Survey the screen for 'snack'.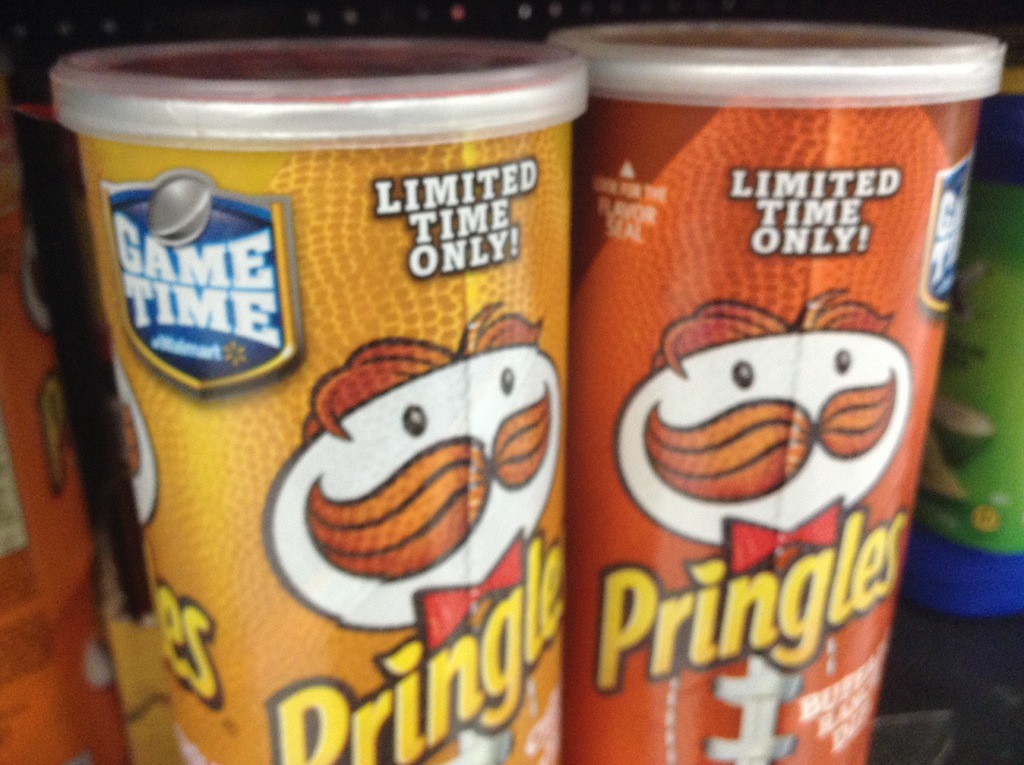
Survey found: rect(0, 81, 135, 764).
